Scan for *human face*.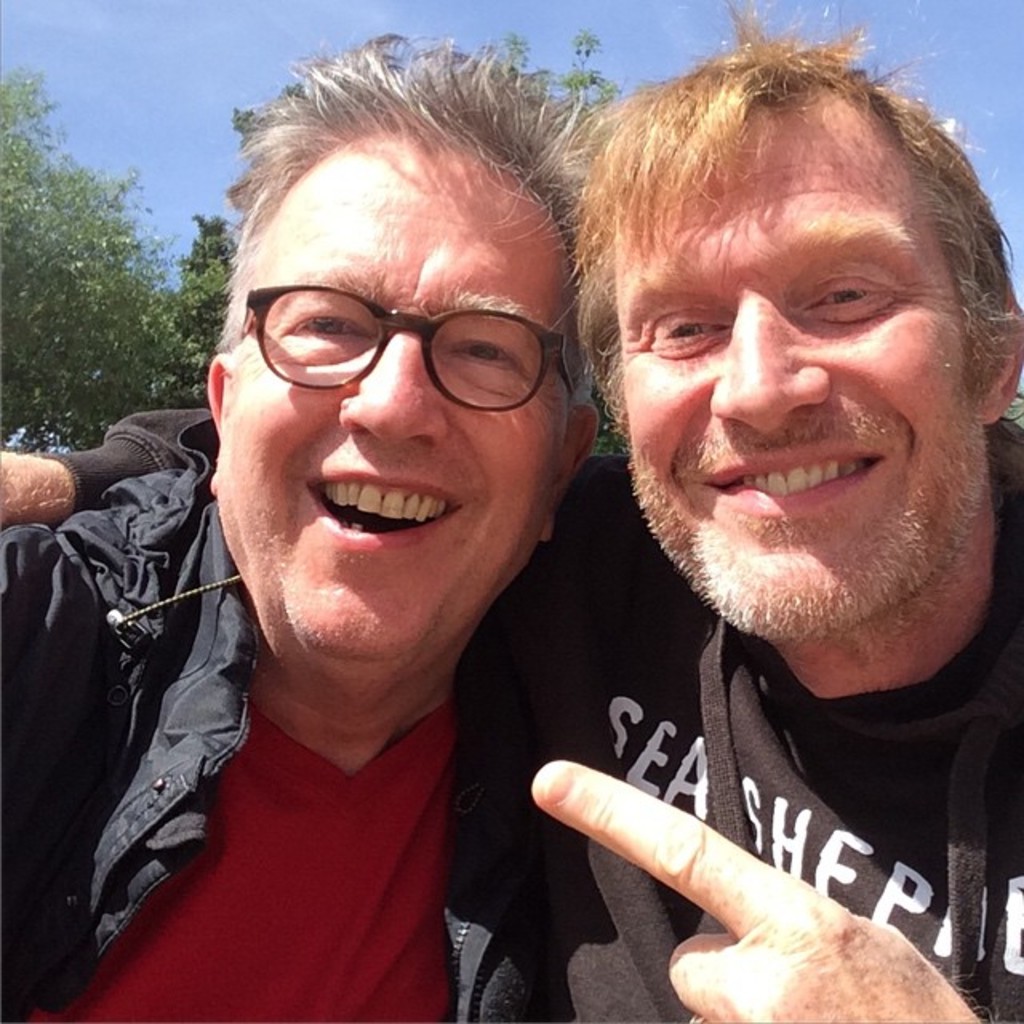
Scan result: 611,101,989,640.
